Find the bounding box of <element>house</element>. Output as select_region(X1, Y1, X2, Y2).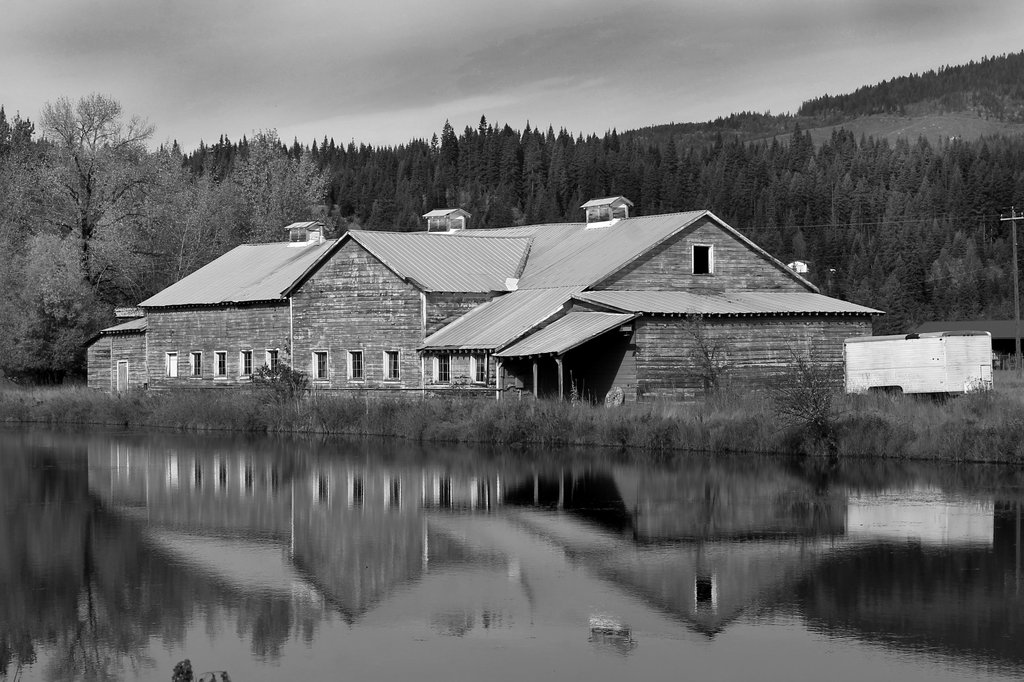
select_region(908, 319, 1023, 373).
